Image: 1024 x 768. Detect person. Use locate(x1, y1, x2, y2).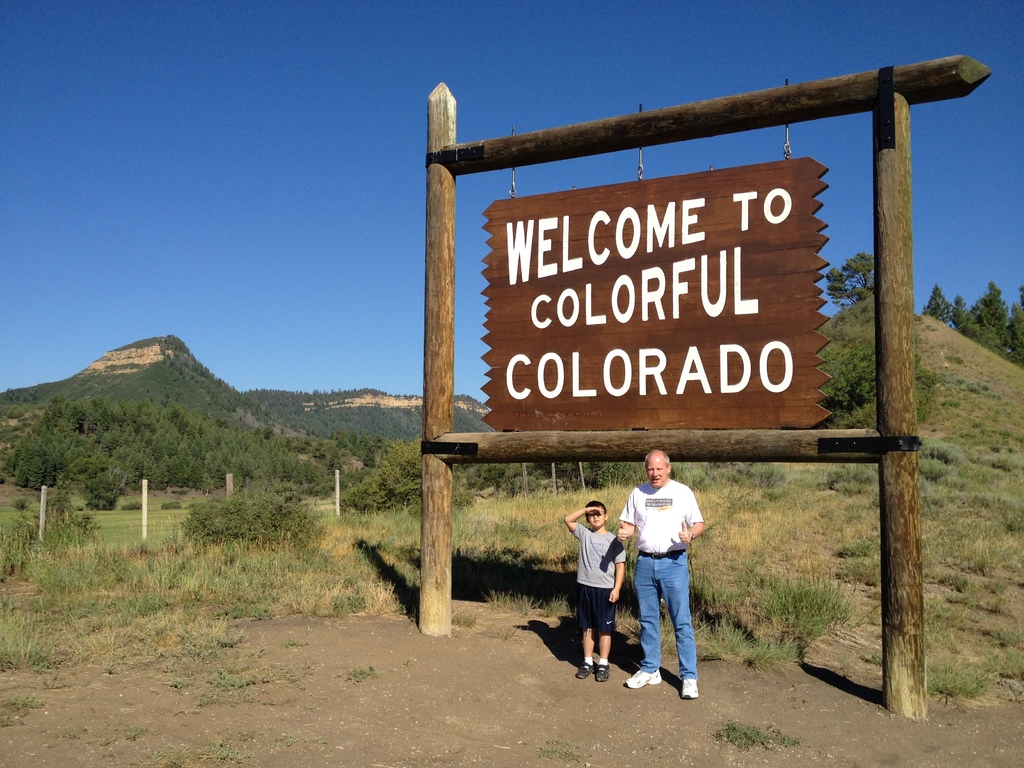
locate(620, 449, 706, 700).
